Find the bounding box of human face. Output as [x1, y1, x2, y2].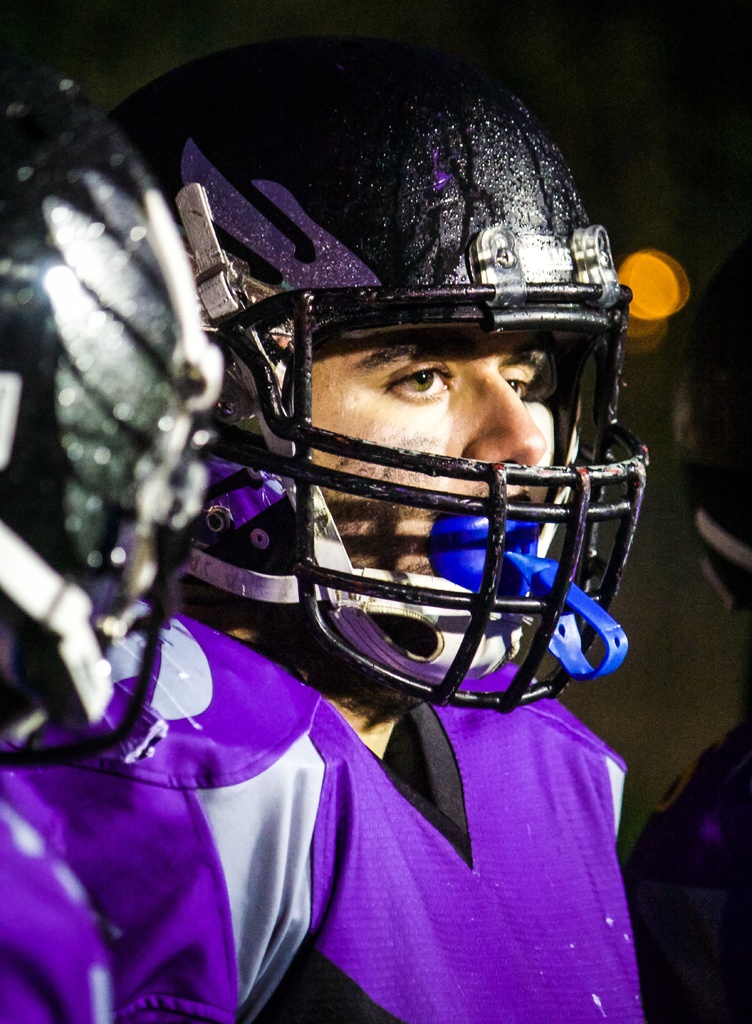
[312, 340, 559, 572].
